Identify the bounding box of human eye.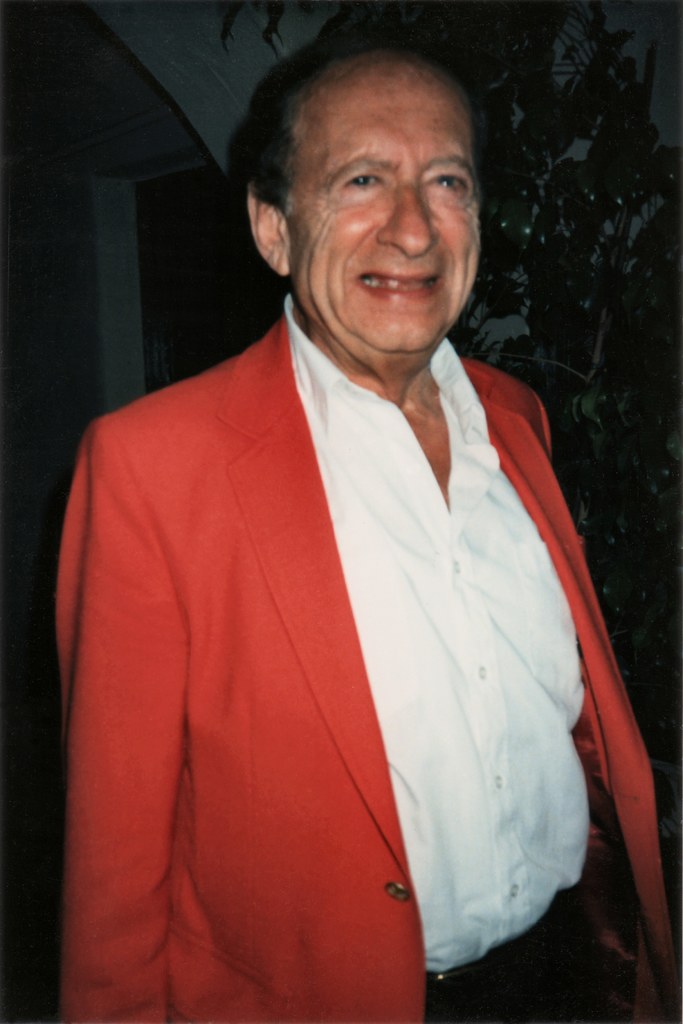
BBox(429, 166, 474, 195).
